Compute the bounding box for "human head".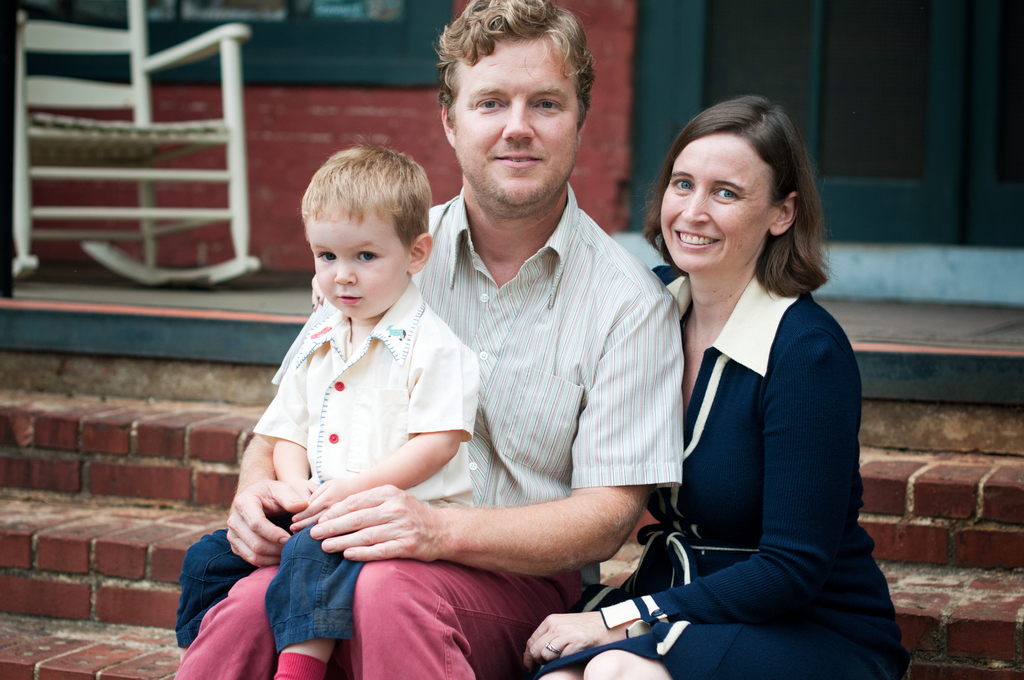
(435, 0, 596, 225).
